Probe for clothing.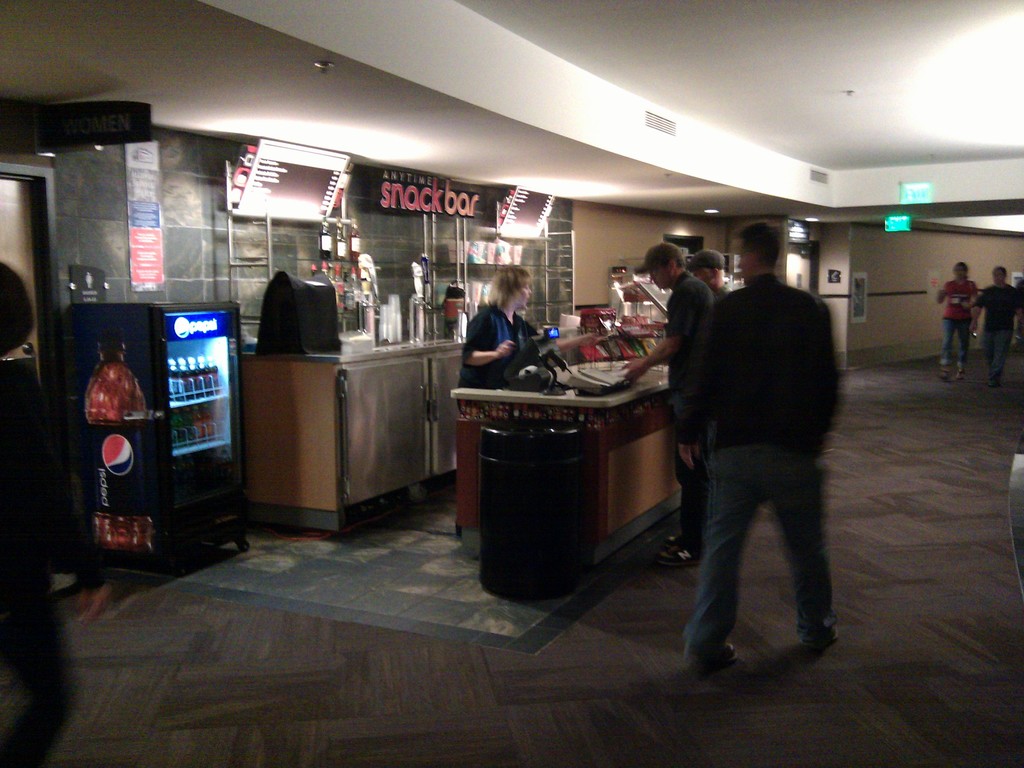
Probe result: (977, 284, 1016, 384).
